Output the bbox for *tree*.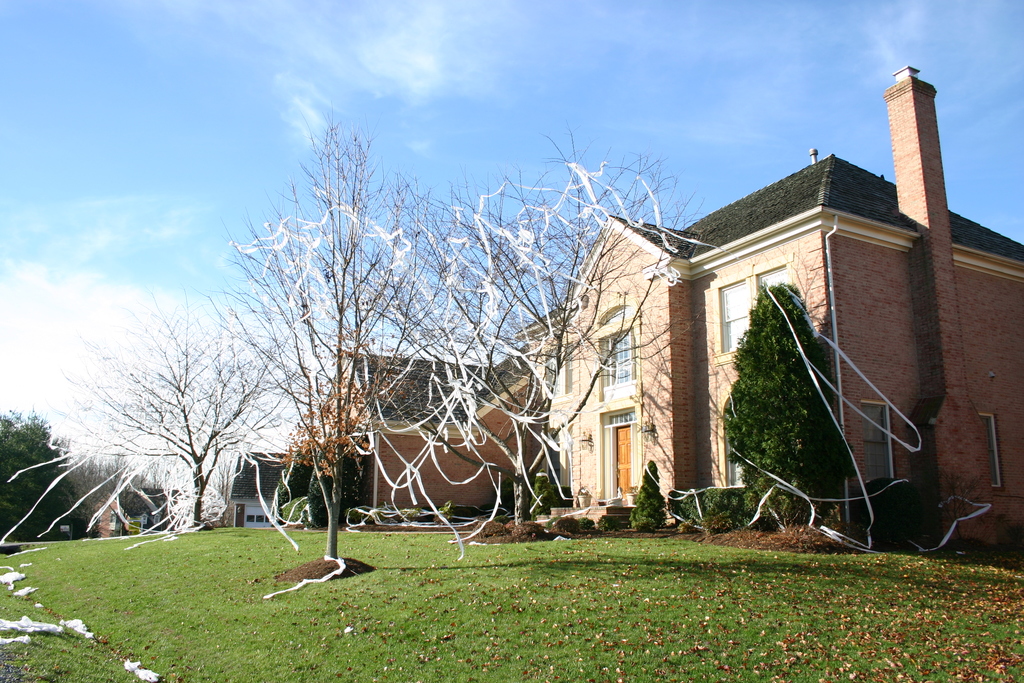
bbox=[298, 439, 364, 532].
